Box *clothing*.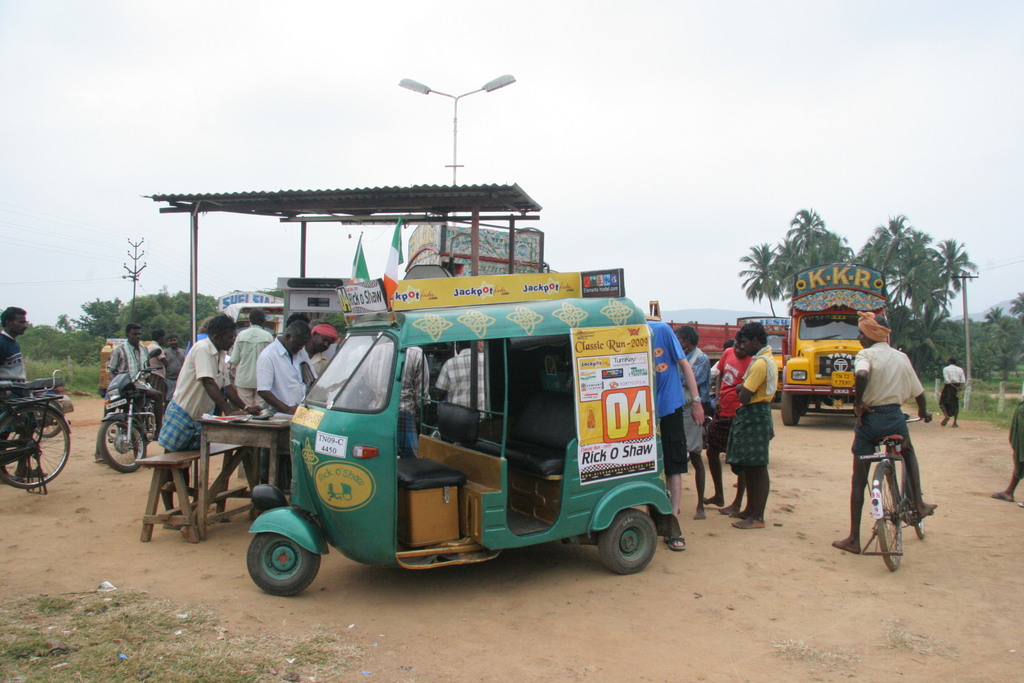
x1=863 y1=330 x2=932 y2=465.
